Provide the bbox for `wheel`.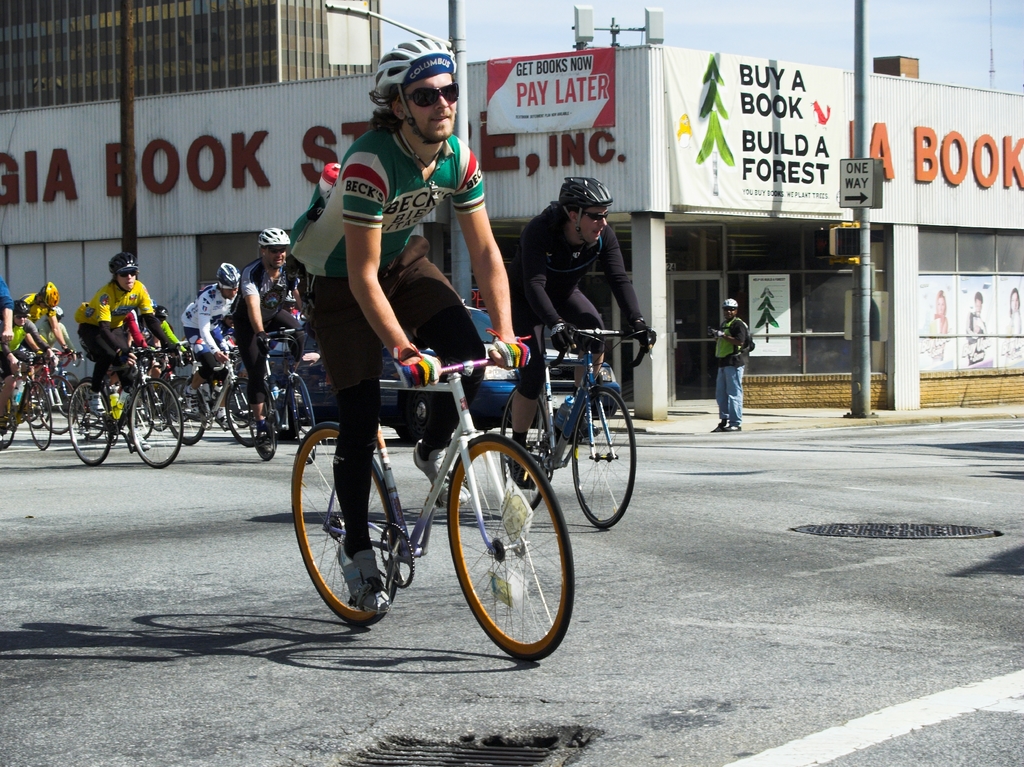
[132,389,153,441].
